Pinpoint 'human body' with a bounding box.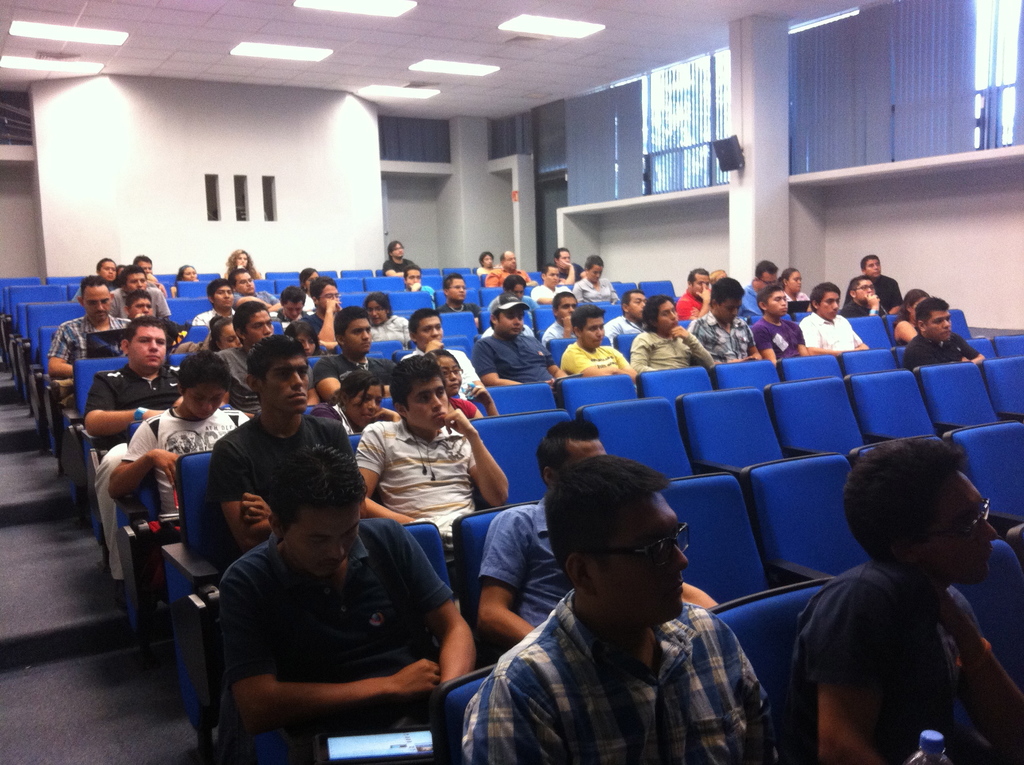
bbox=(783, 287, 815, 318).
